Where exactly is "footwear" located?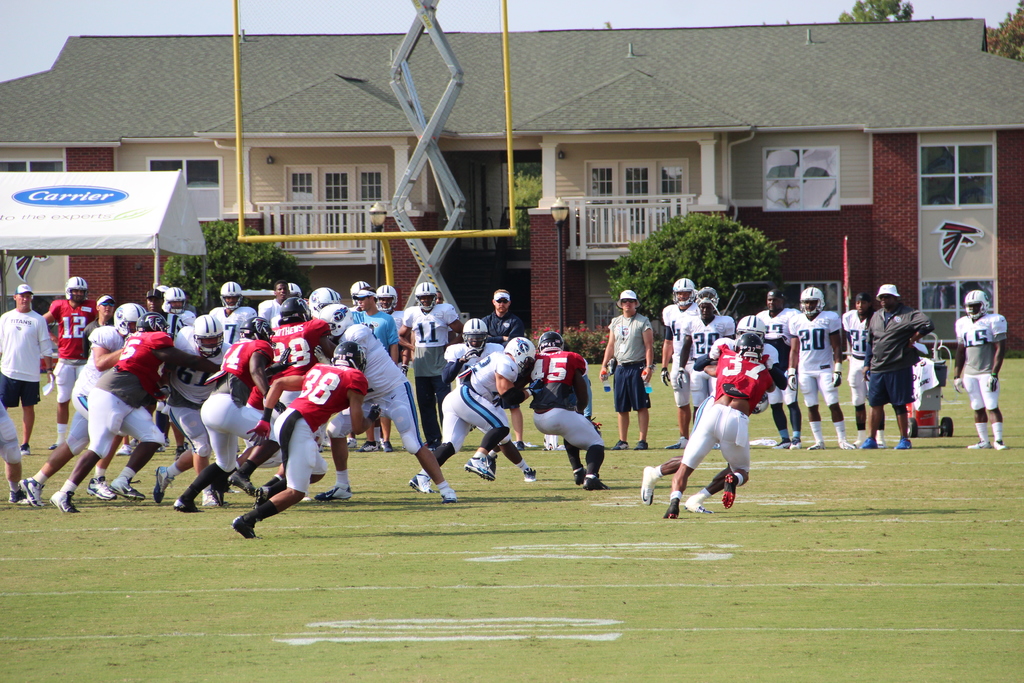
Its bounding box is bbox=(886, 437, 913, 450).
